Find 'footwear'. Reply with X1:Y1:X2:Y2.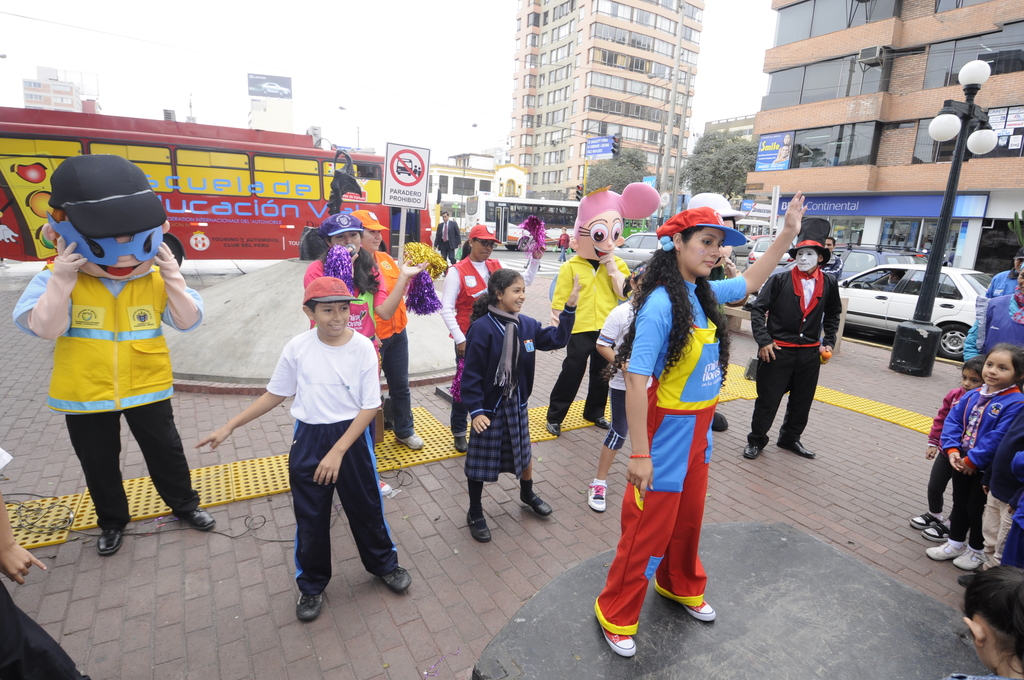
96:524:124:555.
